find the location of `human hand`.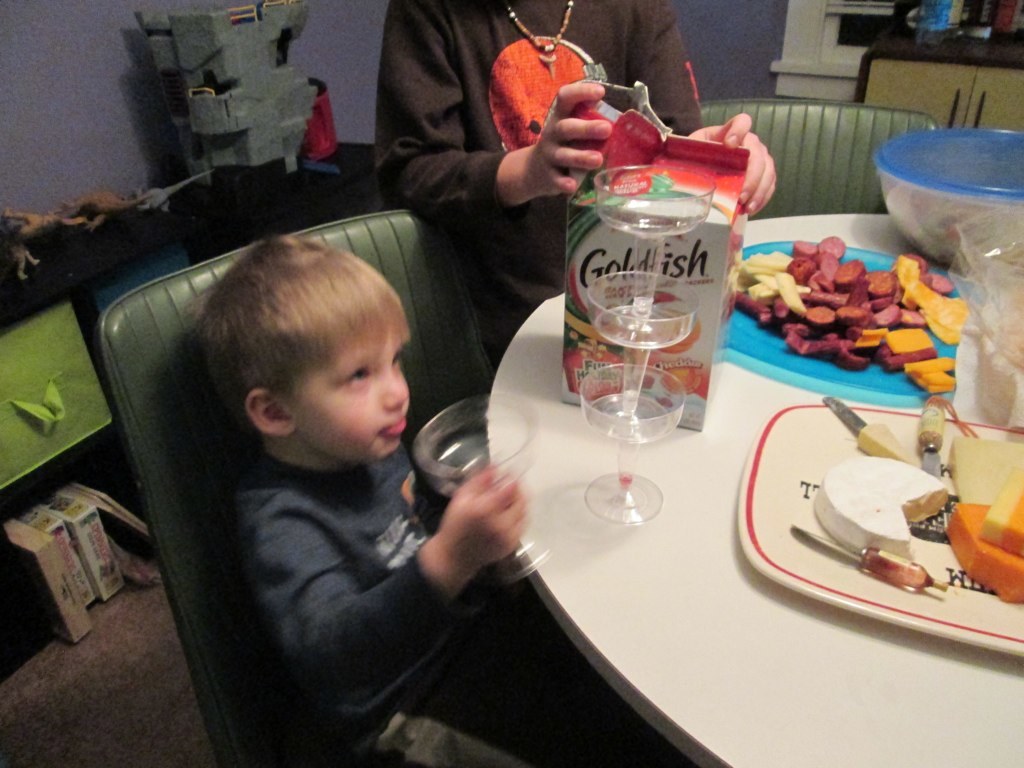
Location: crop(688, 112, 779, 220).
